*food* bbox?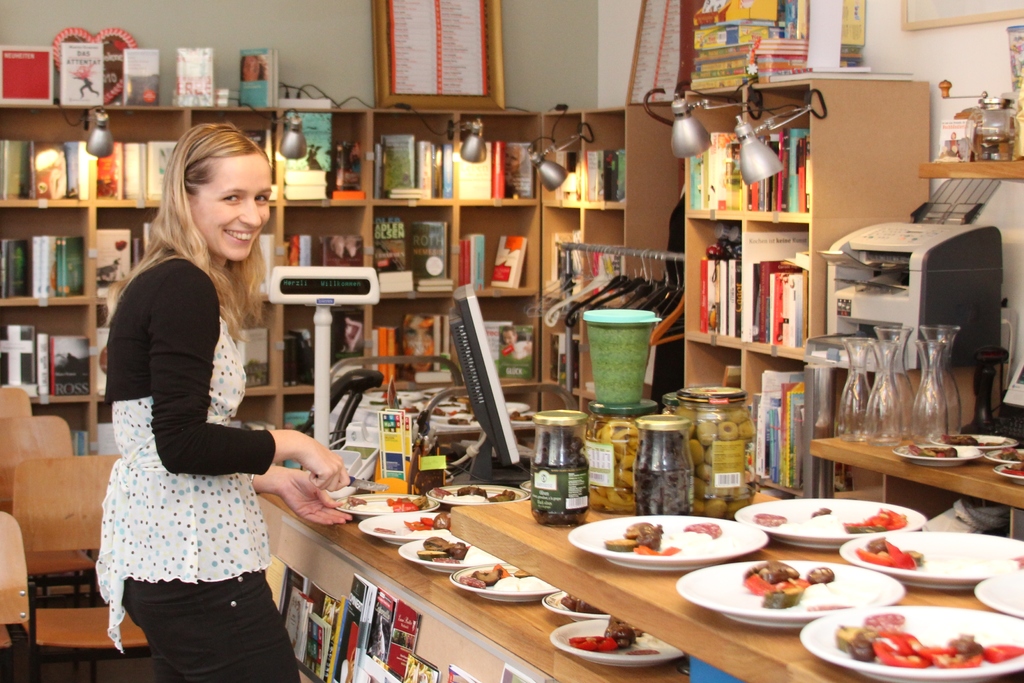
1001:460:1023:478
